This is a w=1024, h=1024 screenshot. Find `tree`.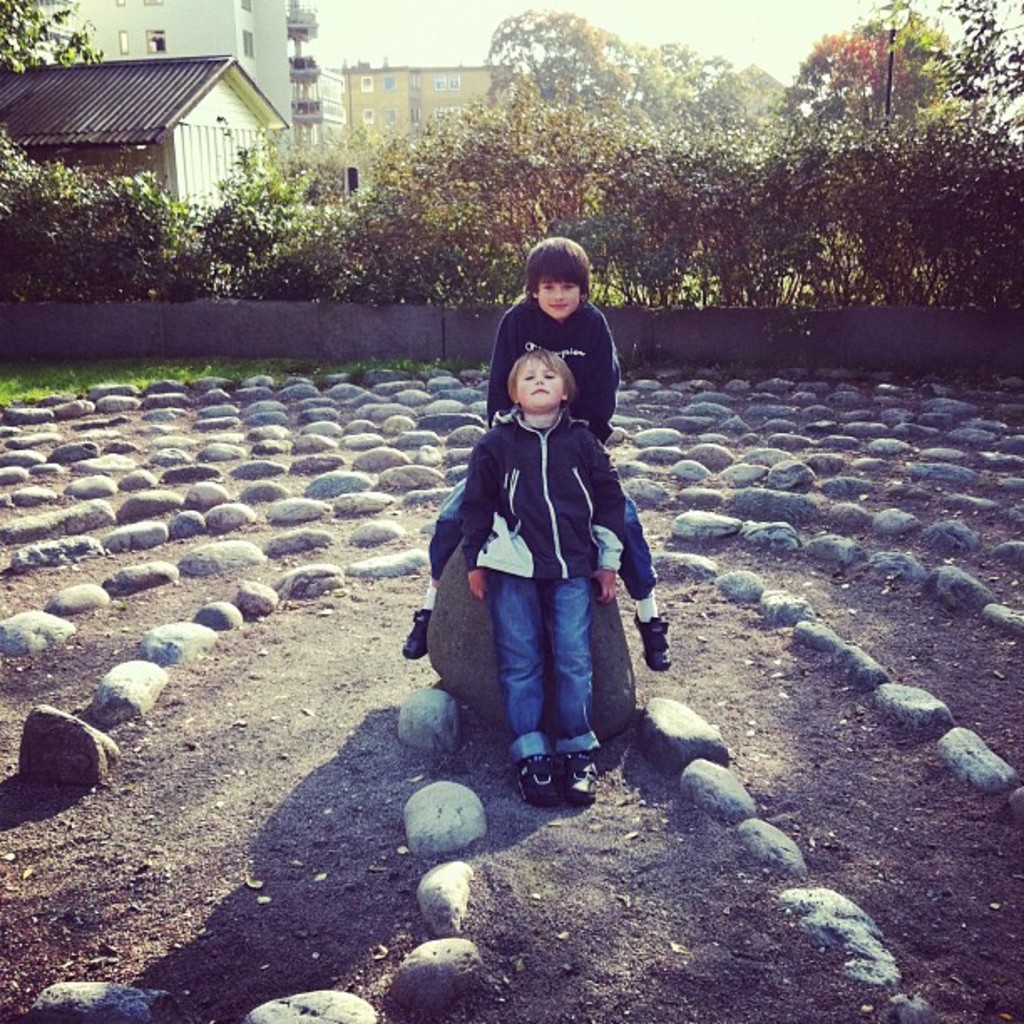
Bounding box: (x1=765, y1=10, x2=939, y2=125).
